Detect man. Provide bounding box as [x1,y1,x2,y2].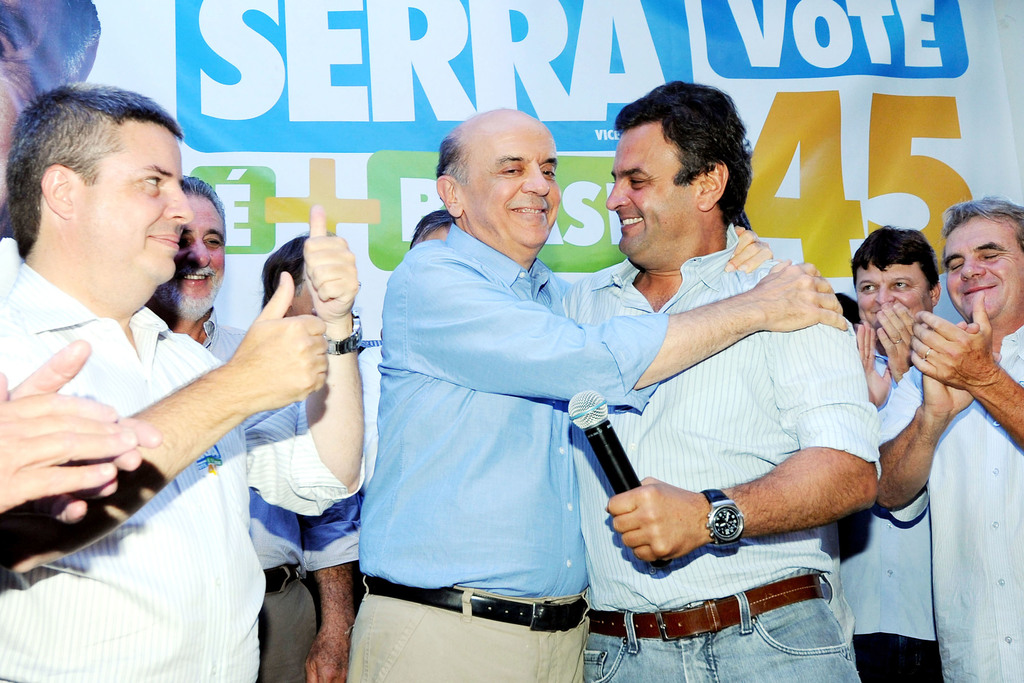
[873,200,1023,682].
